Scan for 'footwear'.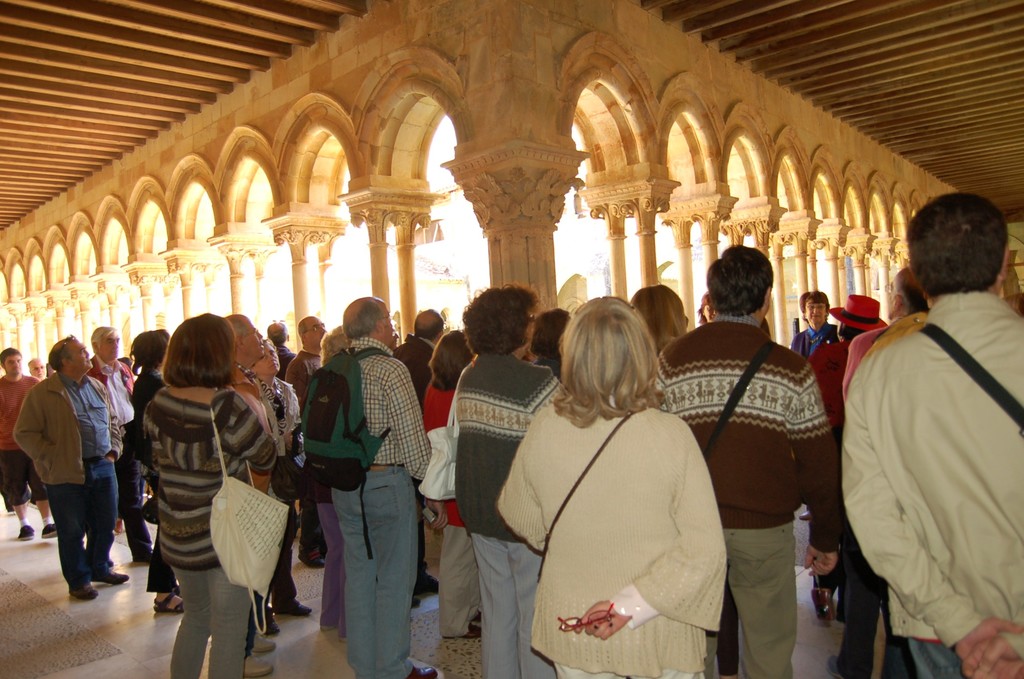
Scan result: bbox=(101, 570, 131, 589).
